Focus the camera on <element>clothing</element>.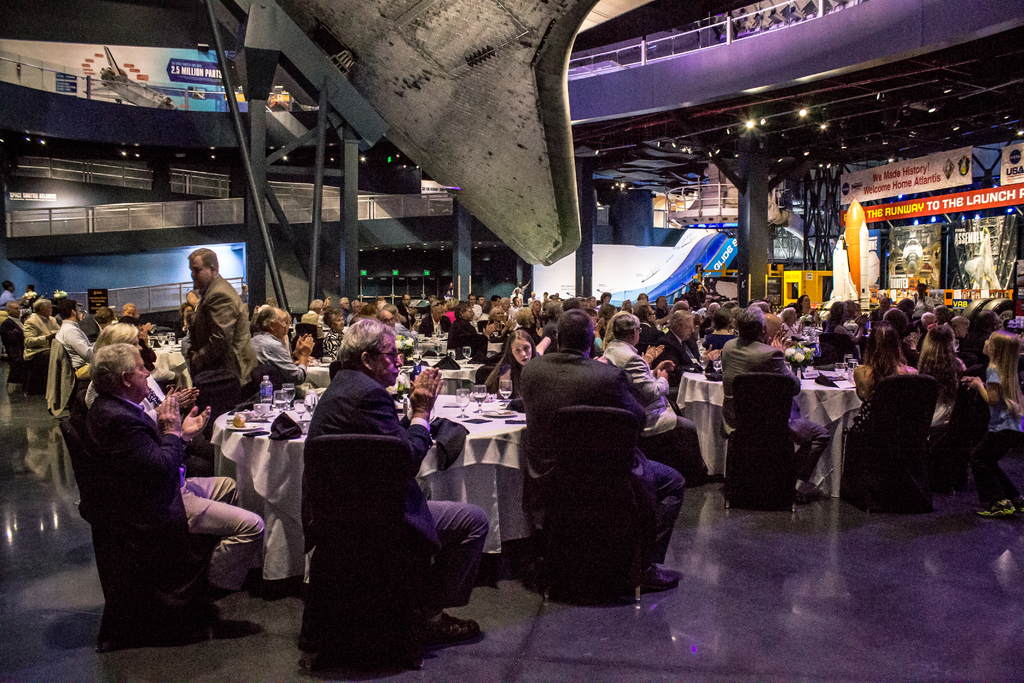
Focus region: select_region(854, 367, 893, 427).
